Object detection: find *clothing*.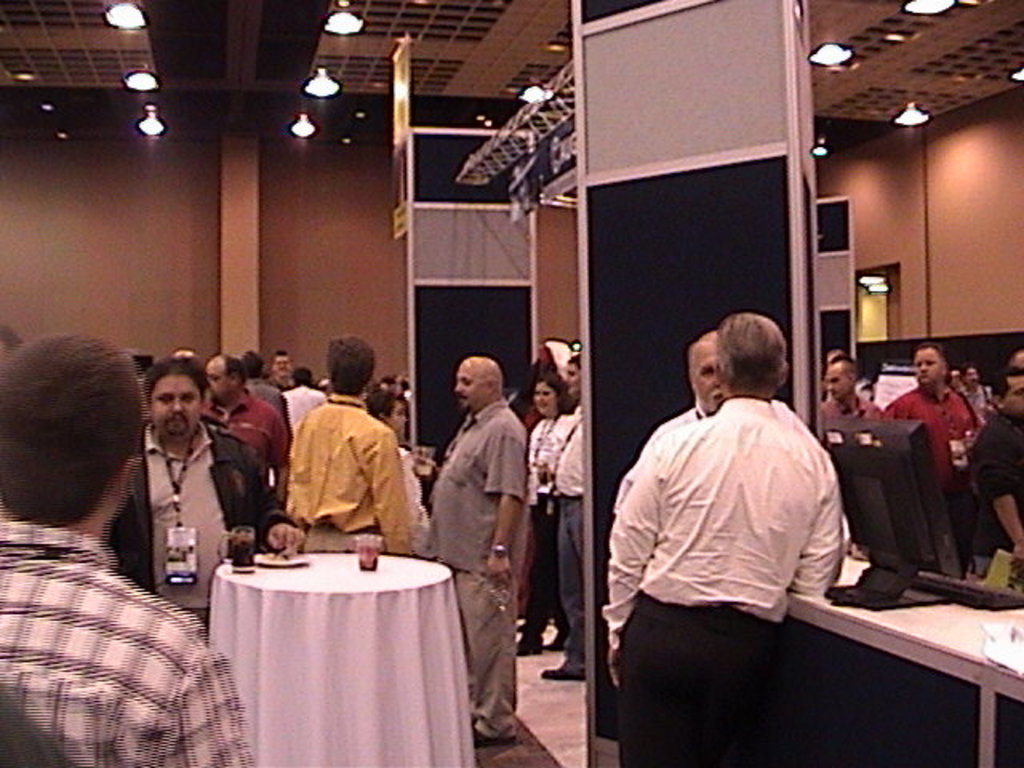
<bbox>426, 400, 538, 747</bbox>.
